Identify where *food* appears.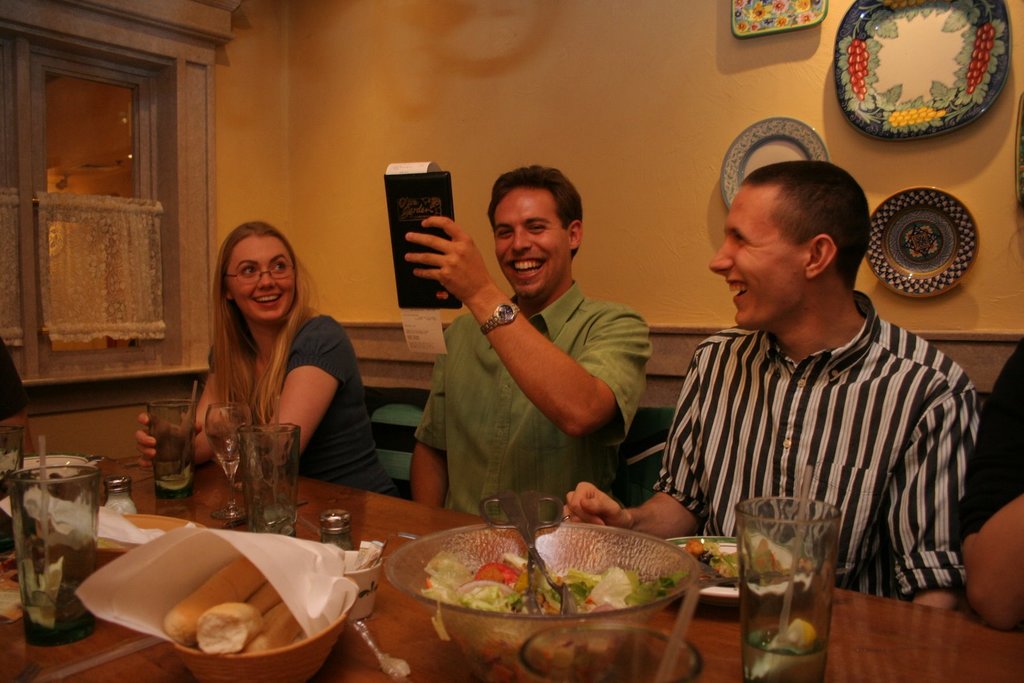
Appears at bbox(163, 552, 266, 645).
